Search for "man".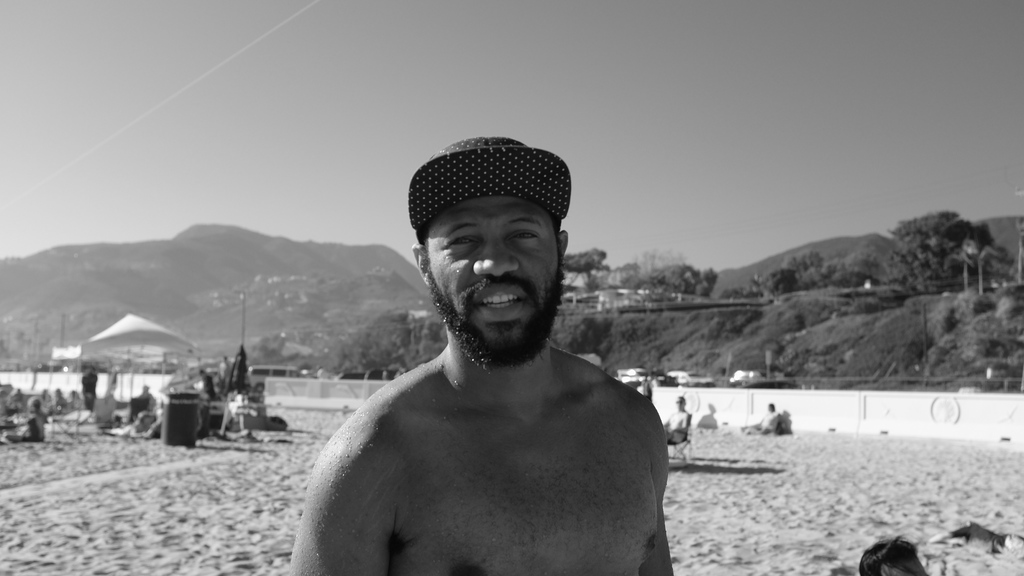
Found at bbox(281, 124, 696, 572).
